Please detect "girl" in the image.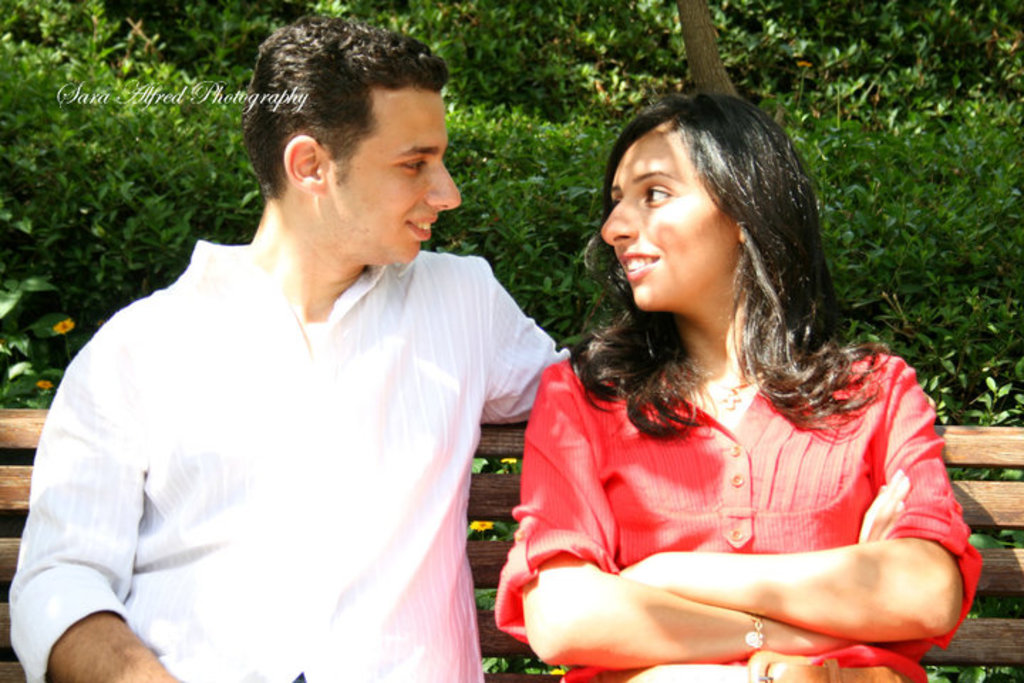
[494, 95, 981, 682].
